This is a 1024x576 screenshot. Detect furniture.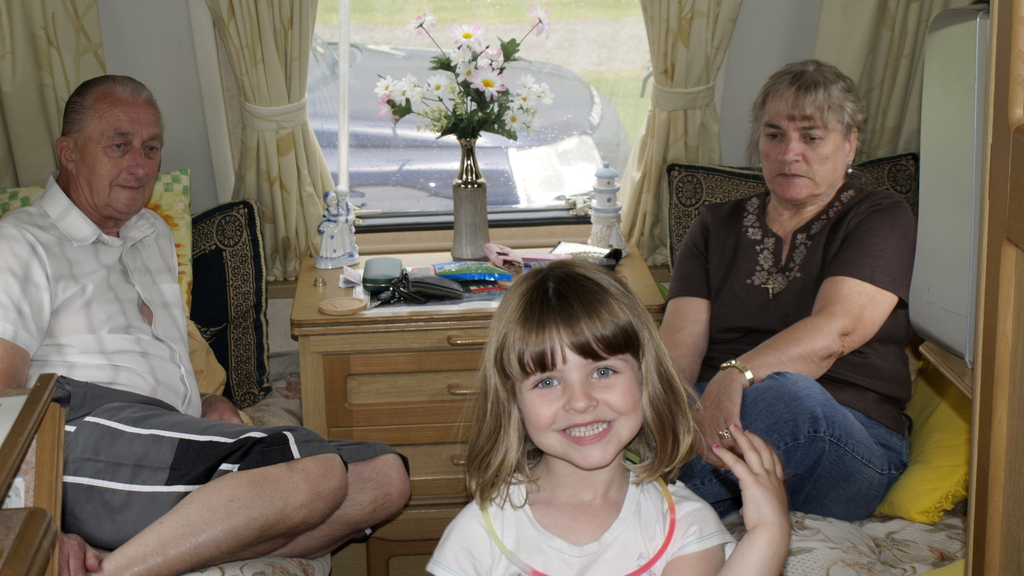
290/221/666/575.
